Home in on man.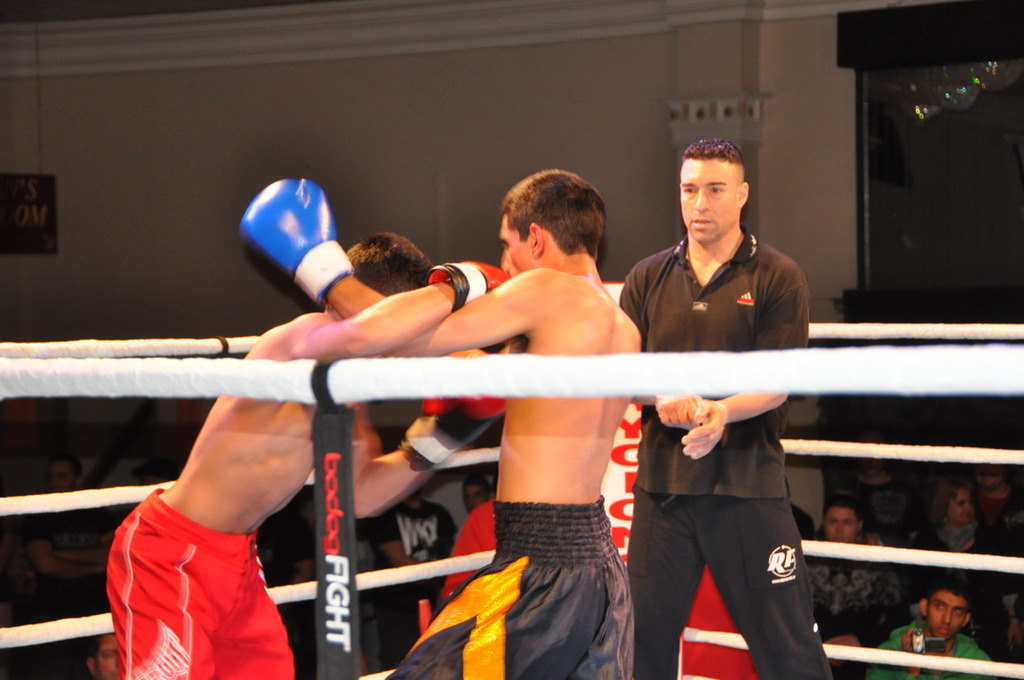
Homed in at [x1=616, y1=139, x2=834, y2=679].
